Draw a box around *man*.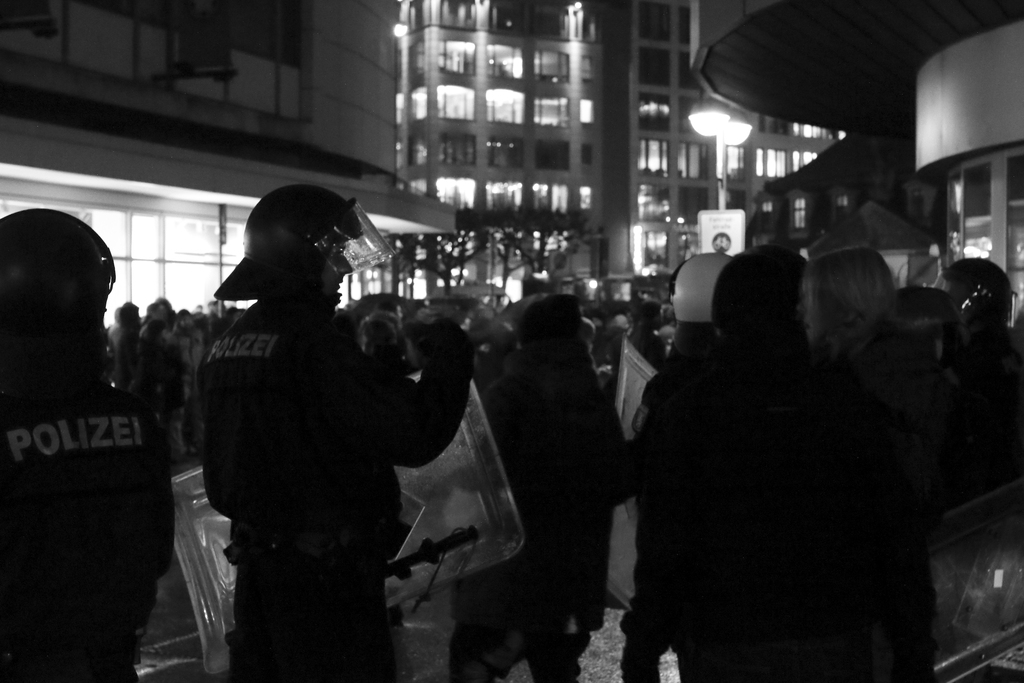
crop(0, 210, 178, 682).
